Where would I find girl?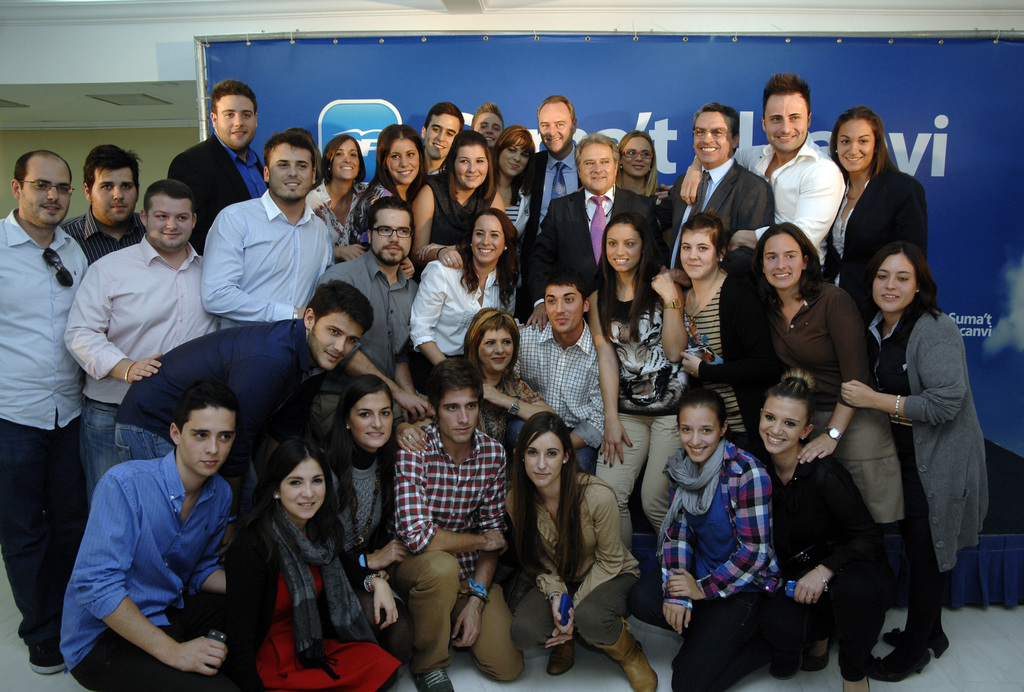
At (581,224,697,545).
